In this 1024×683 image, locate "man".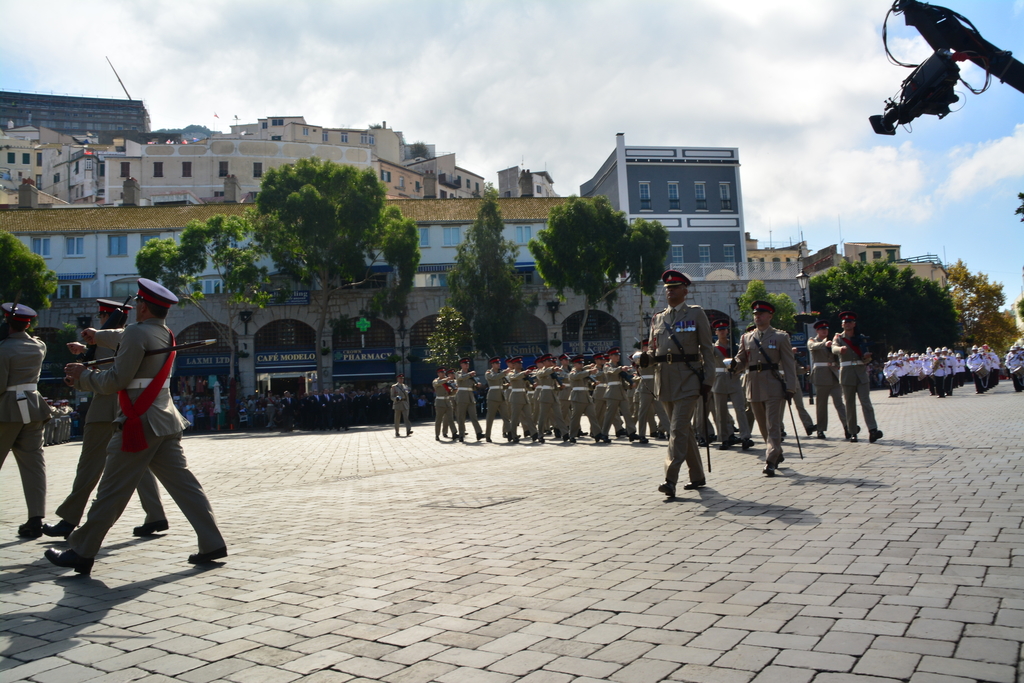
Bounding box: [716,319,753,448].
